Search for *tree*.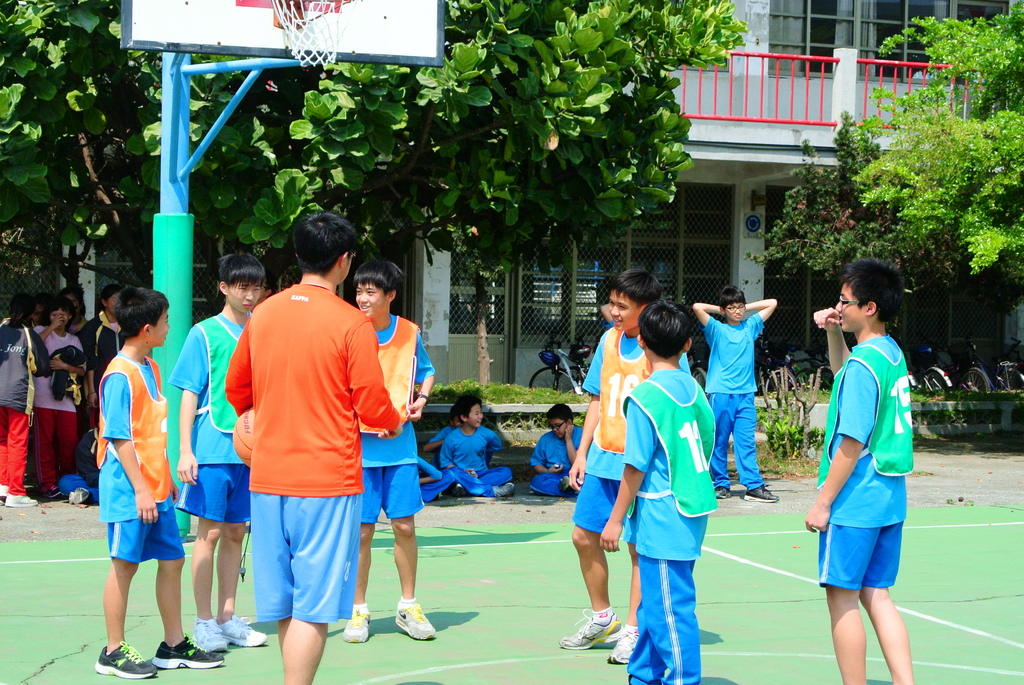
Found at crop(0, 0, 731, 317).
